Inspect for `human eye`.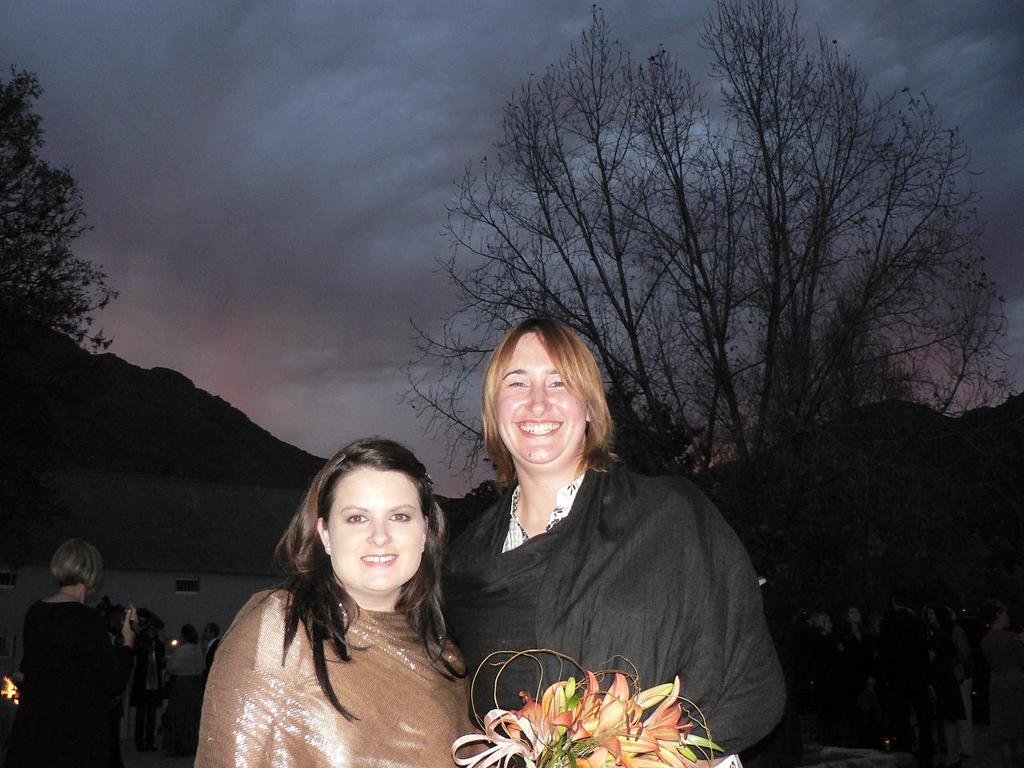
Inspection: Rect(547, 375, 565, 391).
